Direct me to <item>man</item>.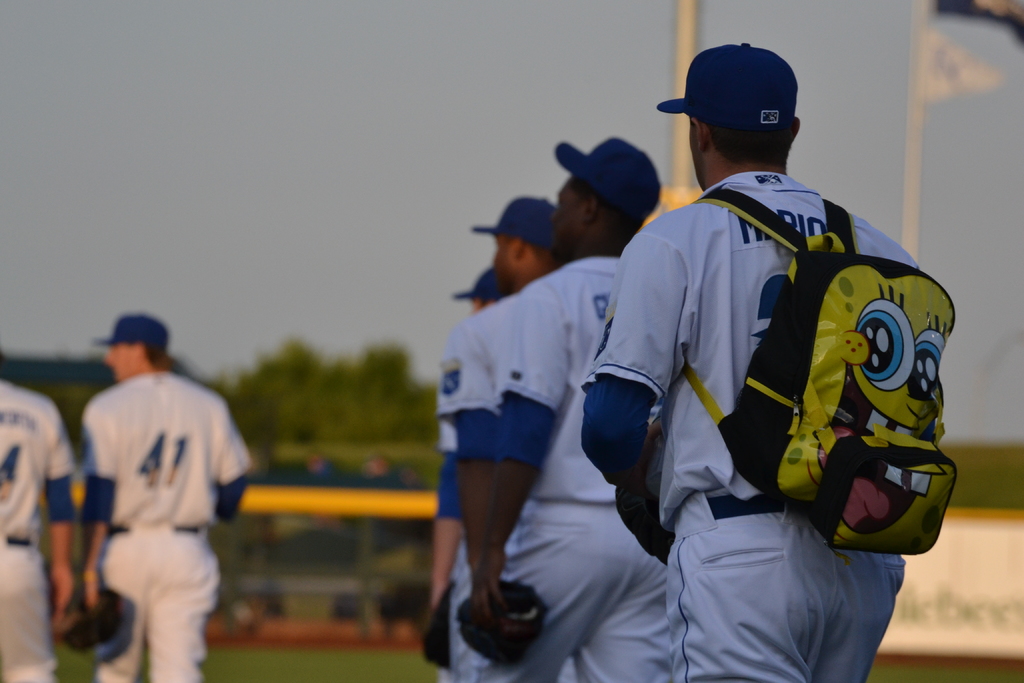
Direction: [left=477, top=136, right=671, bottom=682].
